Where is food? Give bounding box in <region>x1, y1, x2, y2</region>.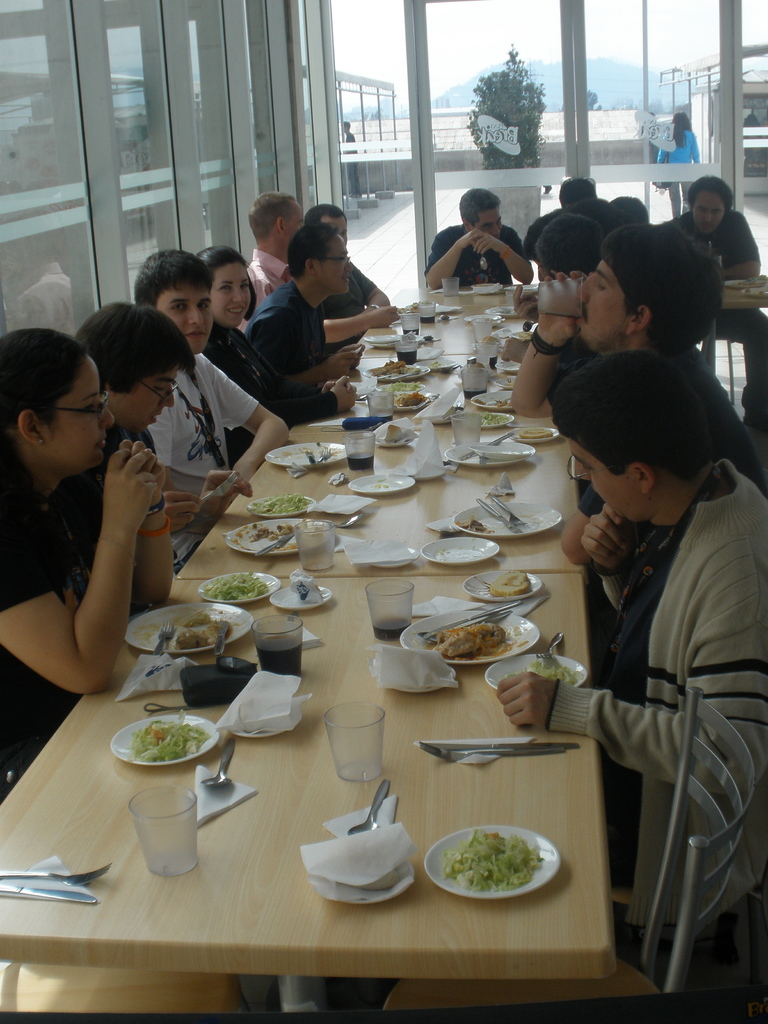
<region>462, 515, 497, 535</region>.
